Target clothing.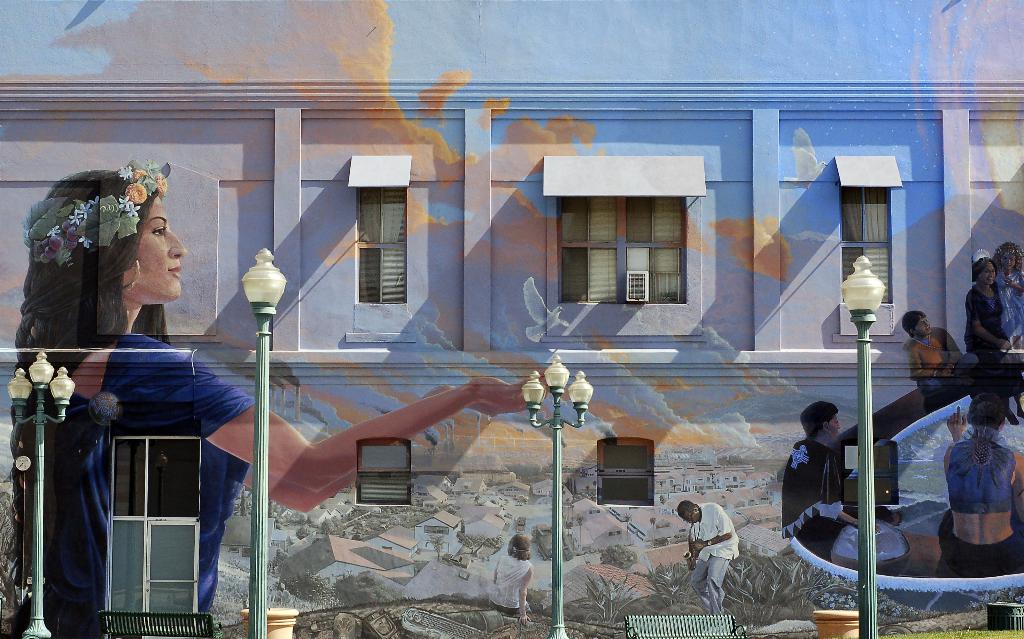
Target region: (942,423,1017,546).
